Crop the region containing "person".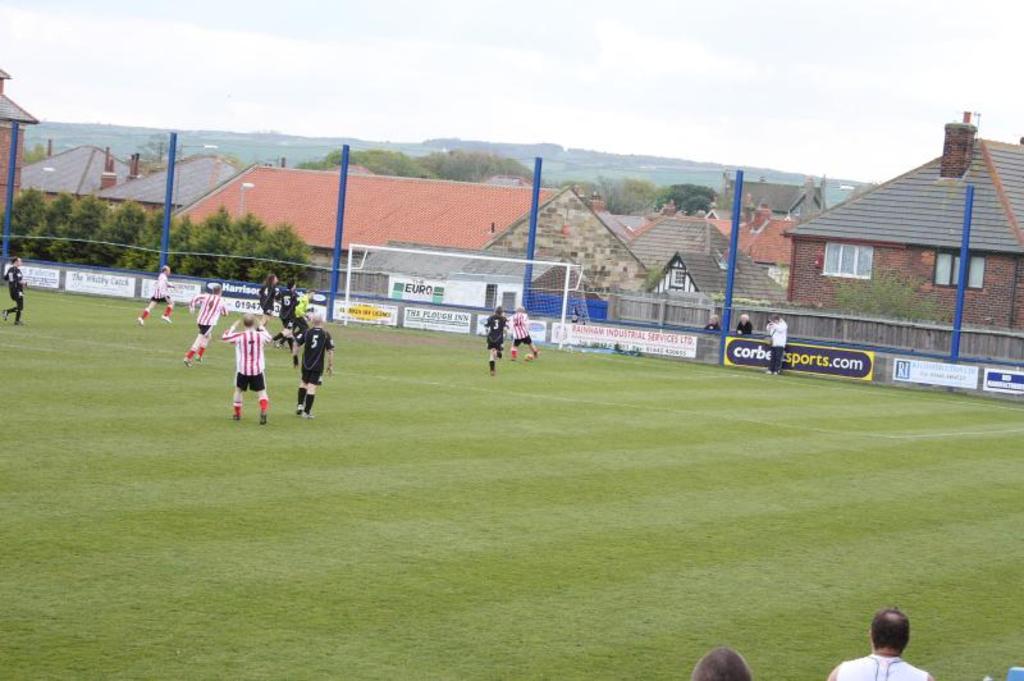
Crop region: [left=0, top=256, right=28, bottom=325].
